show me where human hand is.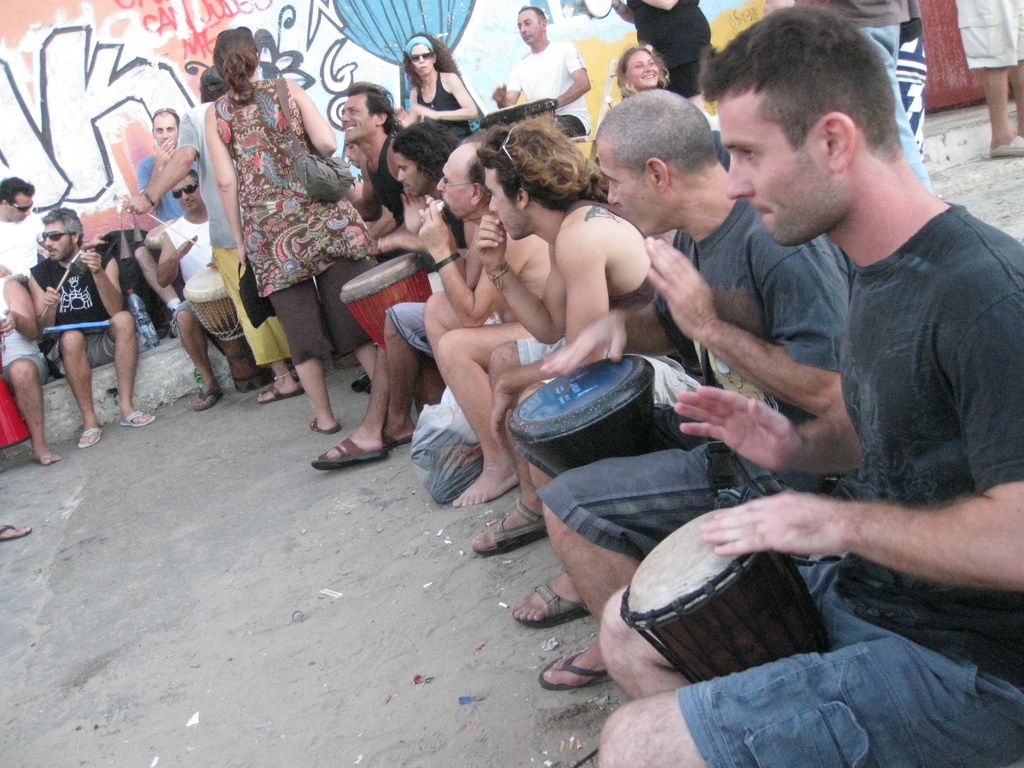
human hand is at 86,229,112,250.
